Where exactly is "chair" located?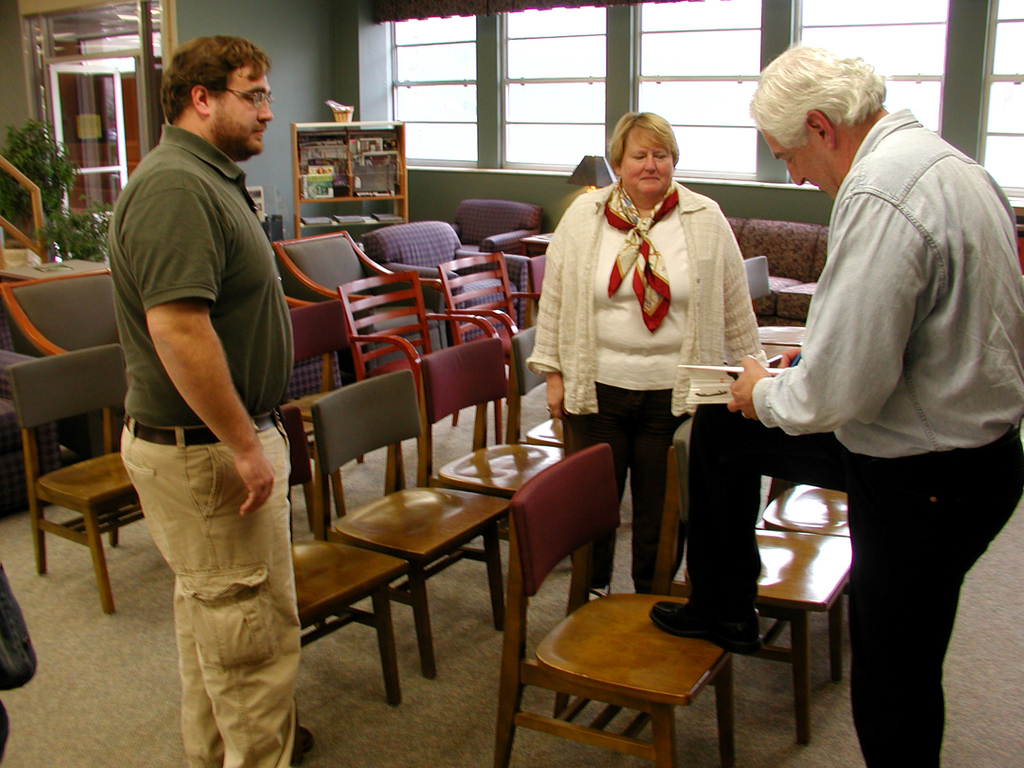
Its bounding box is l=16, t=393, r=145, b=629.
